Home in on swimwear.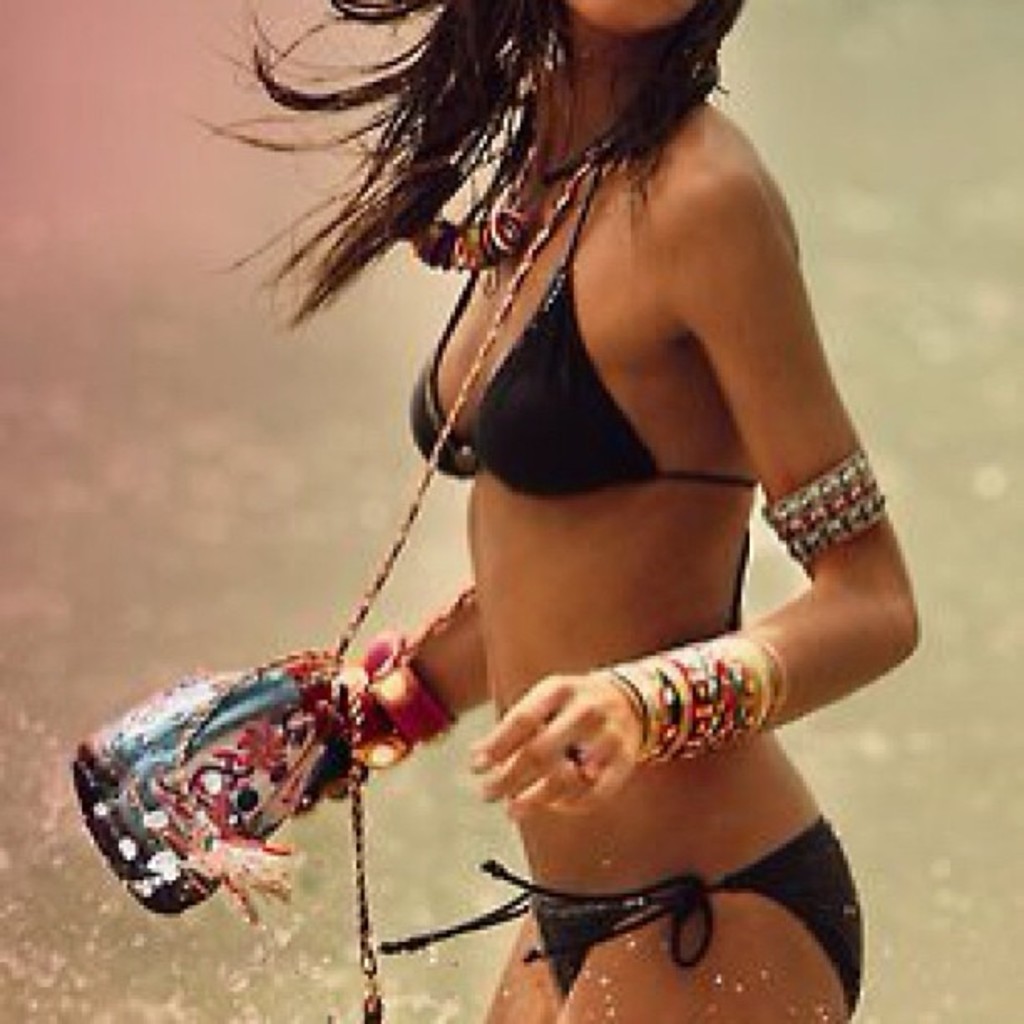
Homed in at left=376, top=862, right=863, bottom=1014.
